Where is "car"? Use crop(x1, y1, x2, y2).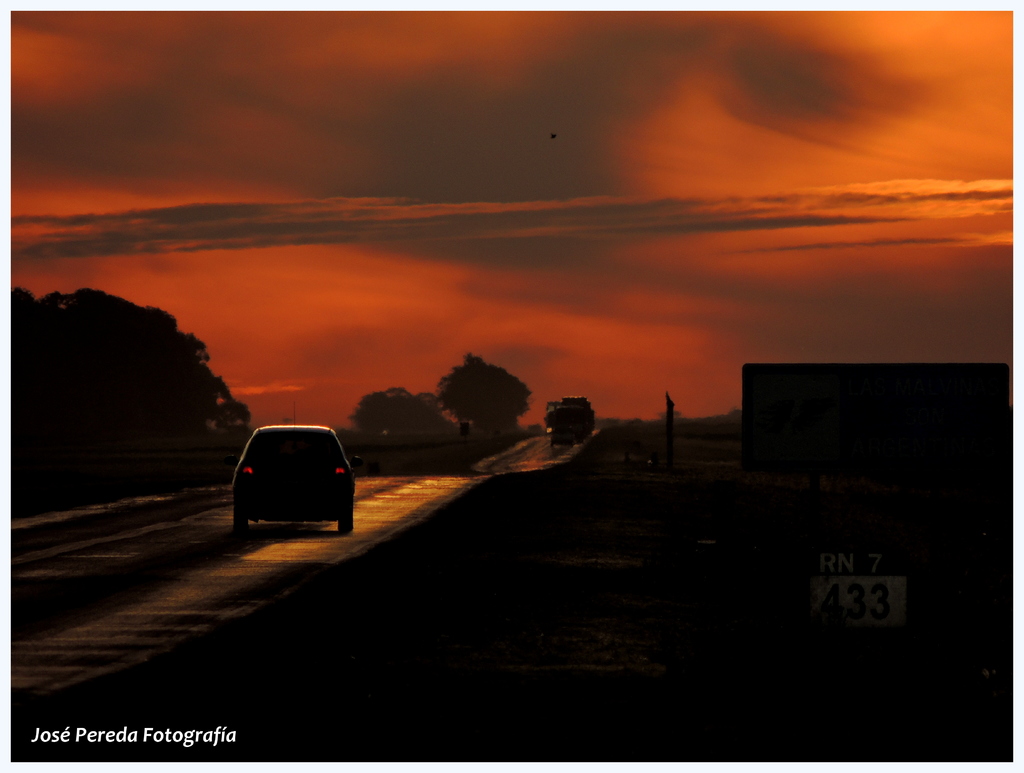
crop(227, 418, 364, 532).
